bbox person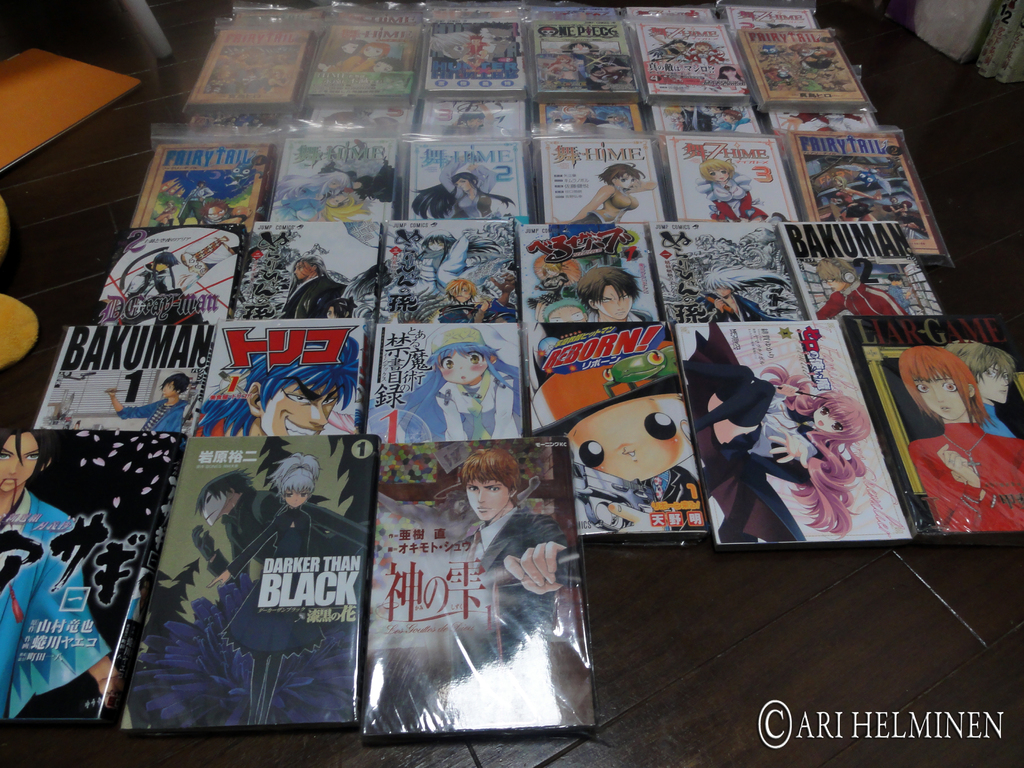
bbox=[206, 457, 320, 732]
